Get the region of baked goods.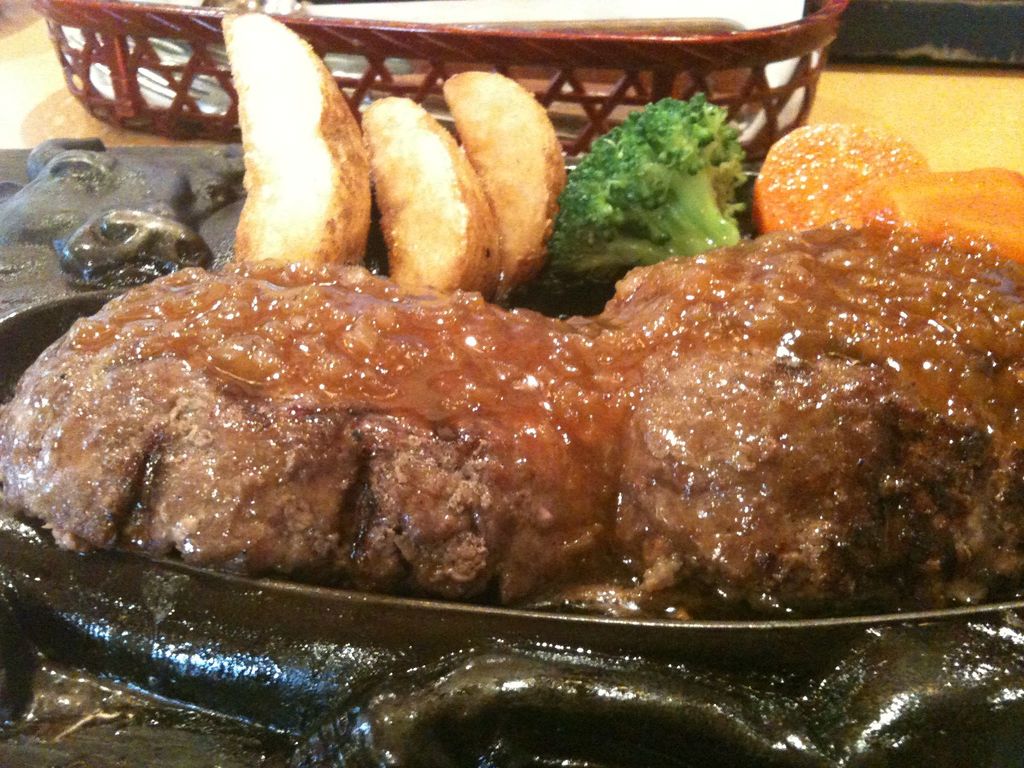
(left=593, top=223, right=1023, bottom=623).
